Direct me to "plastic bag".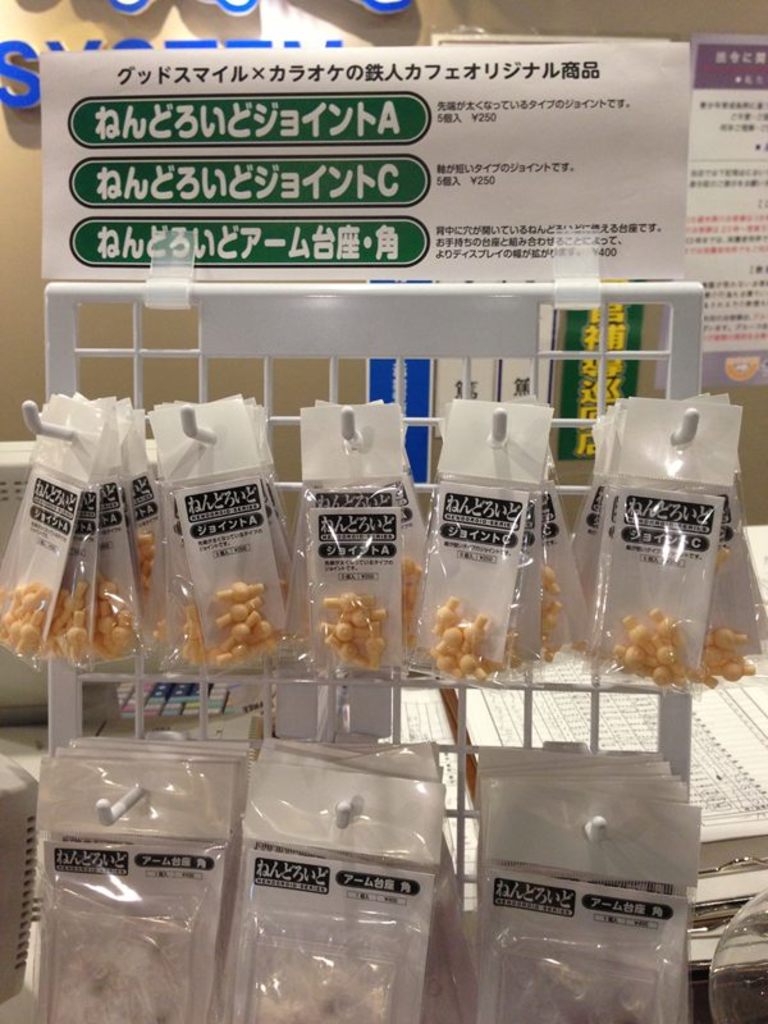
Direction: (x1=154, y1=463, x2=288, y2=669).
